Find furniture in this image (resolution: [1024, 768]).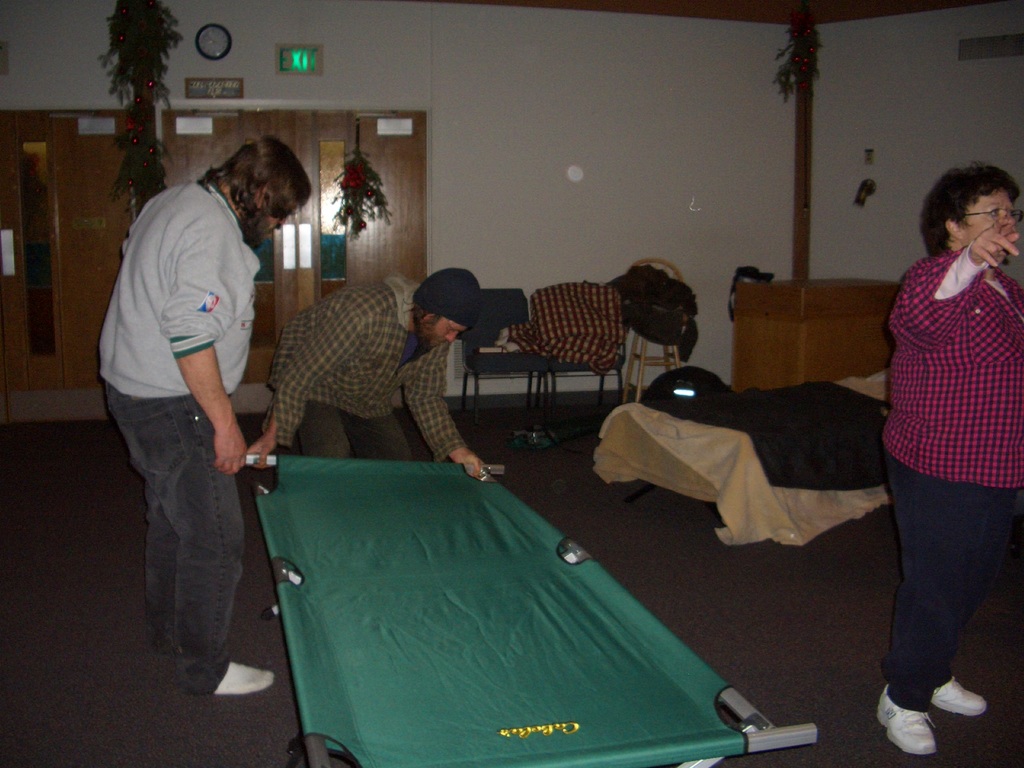
{"x1": 536, "y1": 282, "x2": 627, "y2": 422}.
